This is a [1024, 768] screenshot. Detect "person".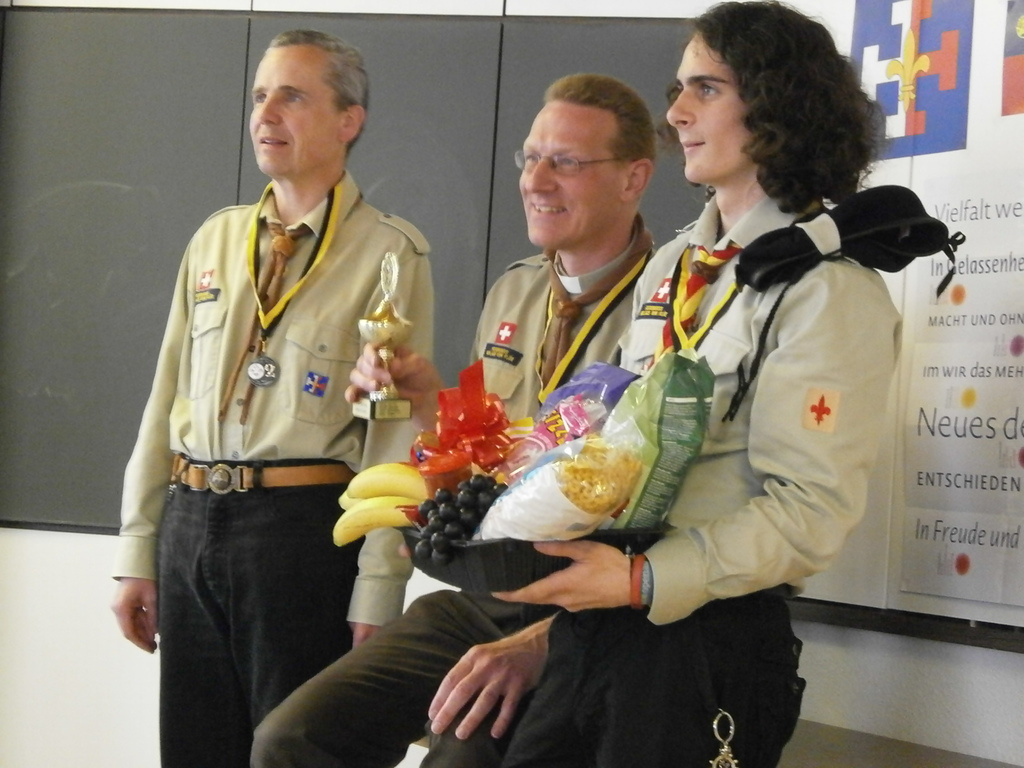
(x1=479, y1=0, x2=896, y2=762).
